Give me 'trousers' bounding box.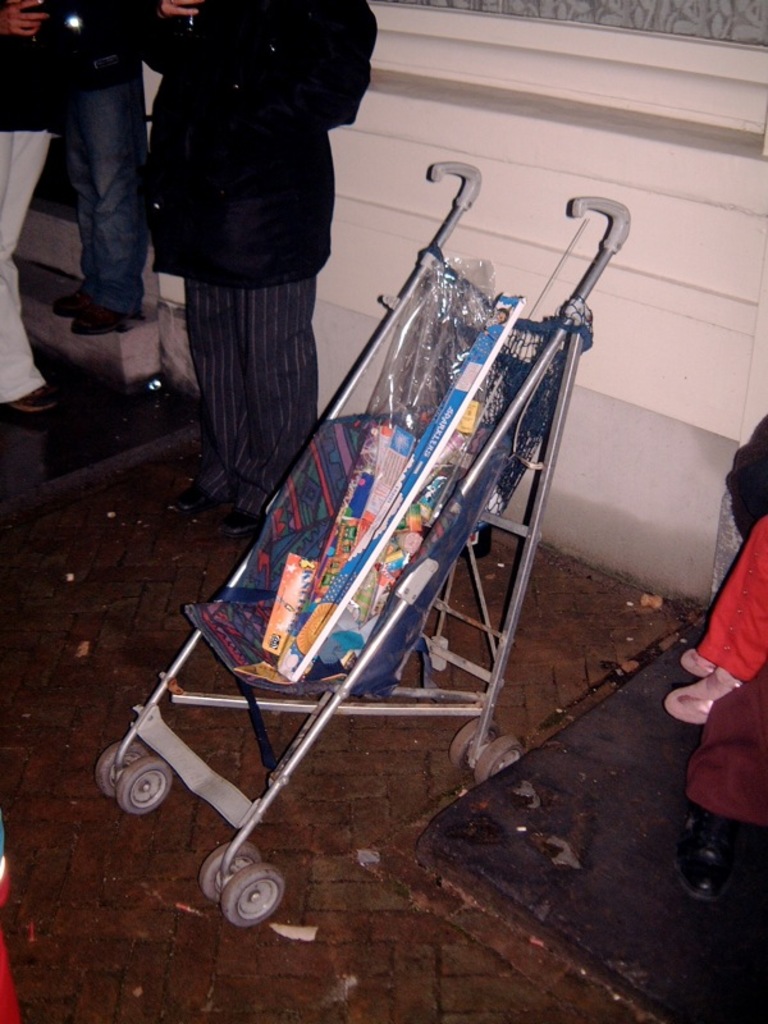
696, 513, 767, 677.
